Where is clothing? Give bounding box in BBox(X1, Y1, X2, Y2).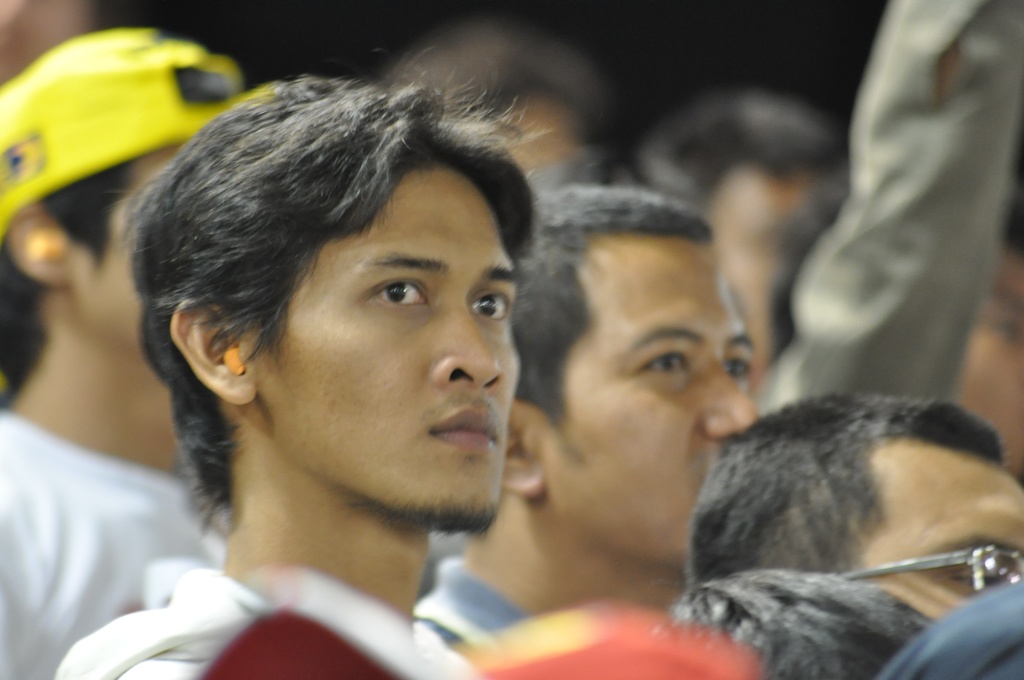
BBox(881, 548, 1023, 677).
